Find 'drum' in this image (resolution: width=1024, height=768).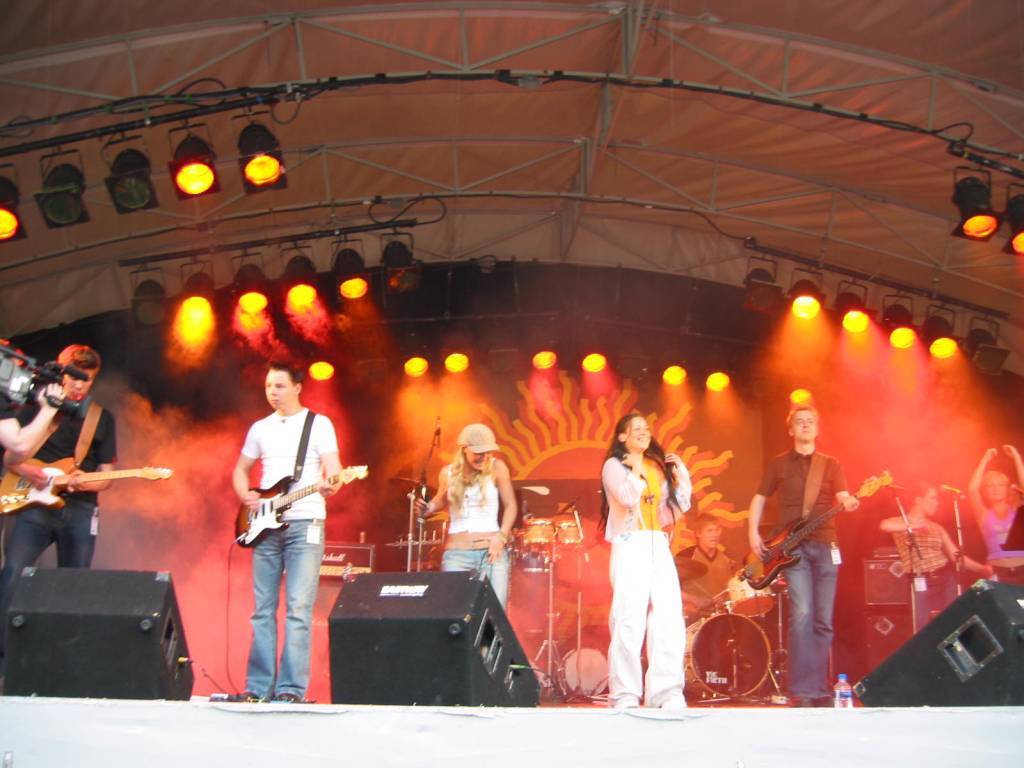
[727, 571, 778, 618].
